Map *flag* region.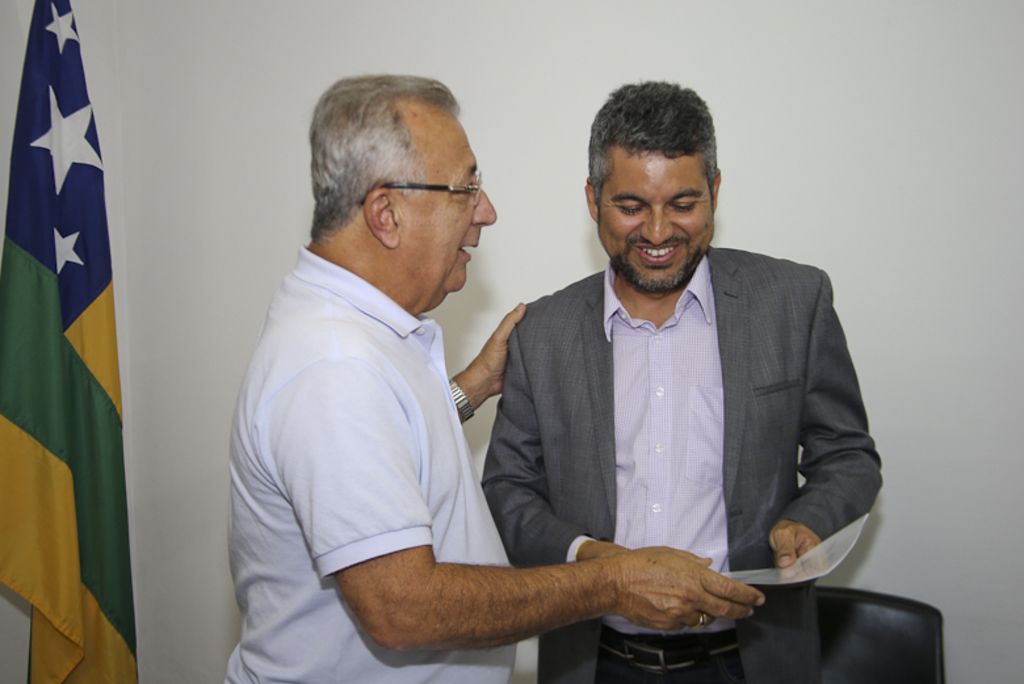
Mapped to {"left": 0, "top": 0, "right": 138, "bottom": 683}.
